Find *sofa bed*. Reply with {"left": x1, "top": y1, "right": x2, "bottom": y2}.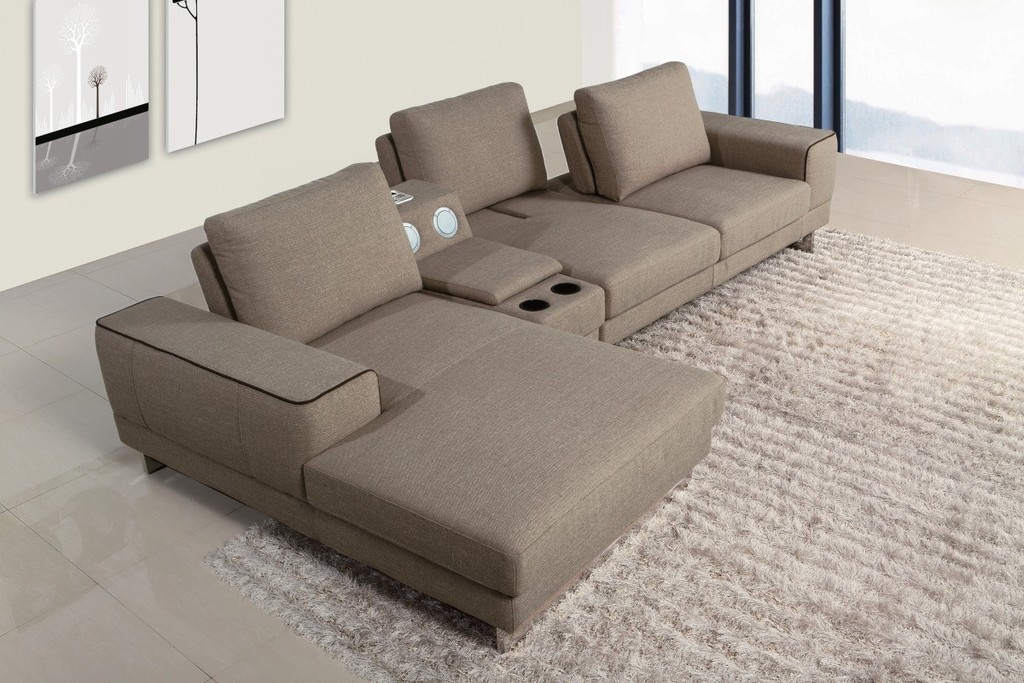
{"left": 376, "top": 59, "right": 841, "bottom": 349}.
